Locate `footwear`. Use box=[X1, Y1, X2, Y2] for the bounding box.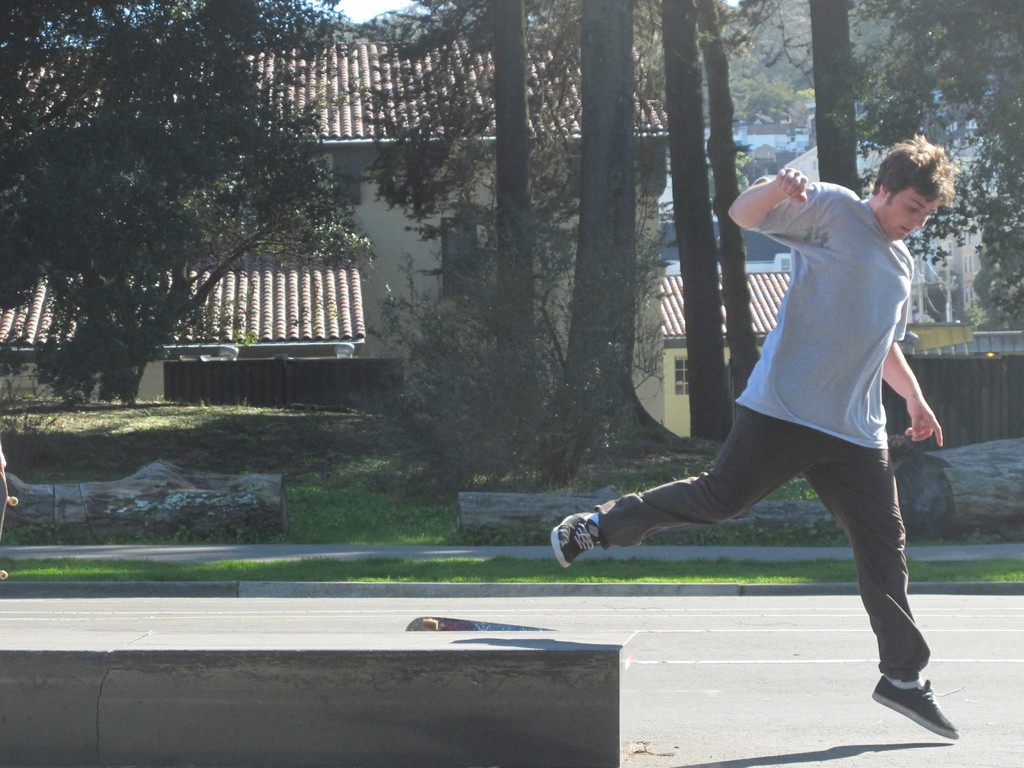
box=[550, 512, 603, 572].
